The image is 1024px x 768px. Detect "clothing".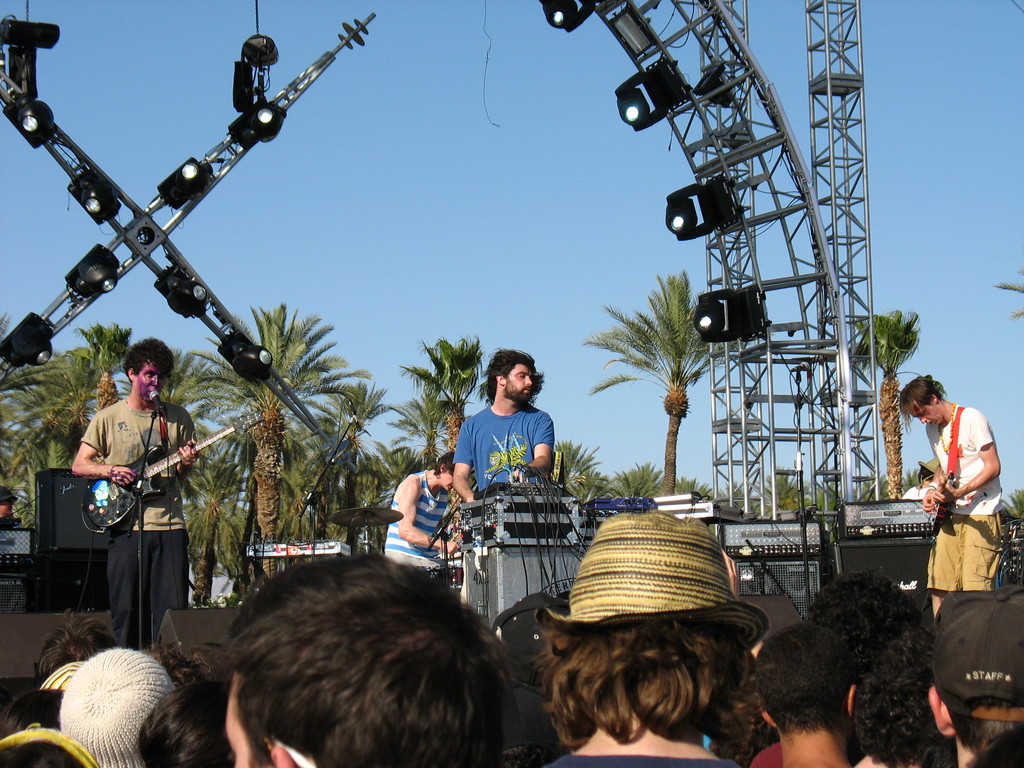
Detection: {"x1": 748, "y1": 742, "x2": 782, "y2": 767}.
